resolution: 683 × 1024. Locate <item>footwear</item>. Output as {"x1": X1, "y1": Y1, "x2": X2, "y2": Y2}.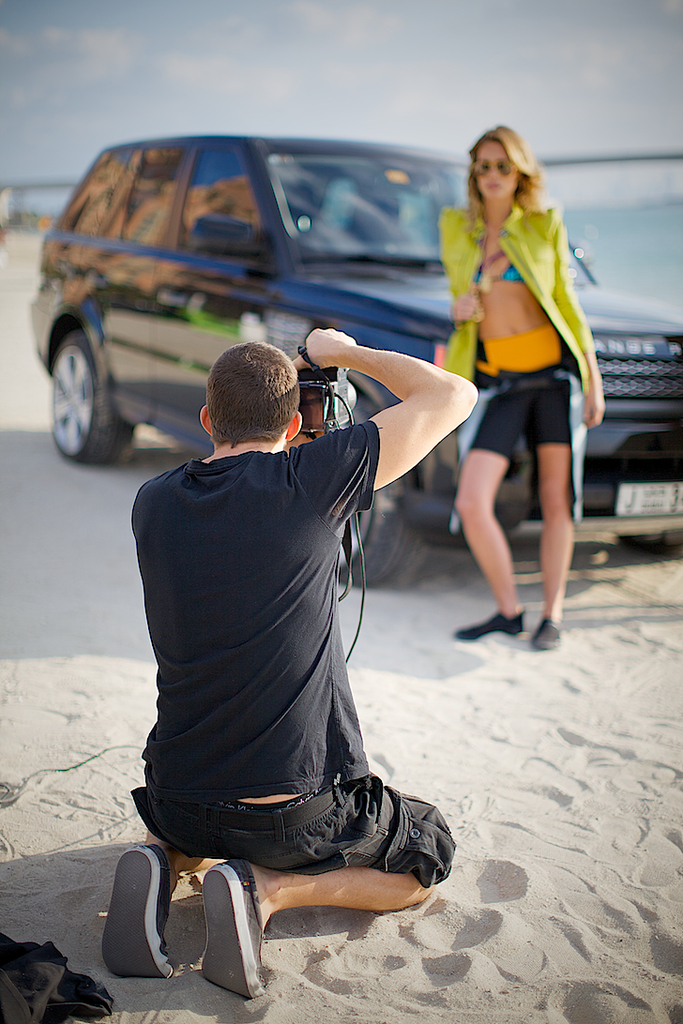
{"x1": 197, "y1": 854, "x2": 271, "y2": 1004}.
